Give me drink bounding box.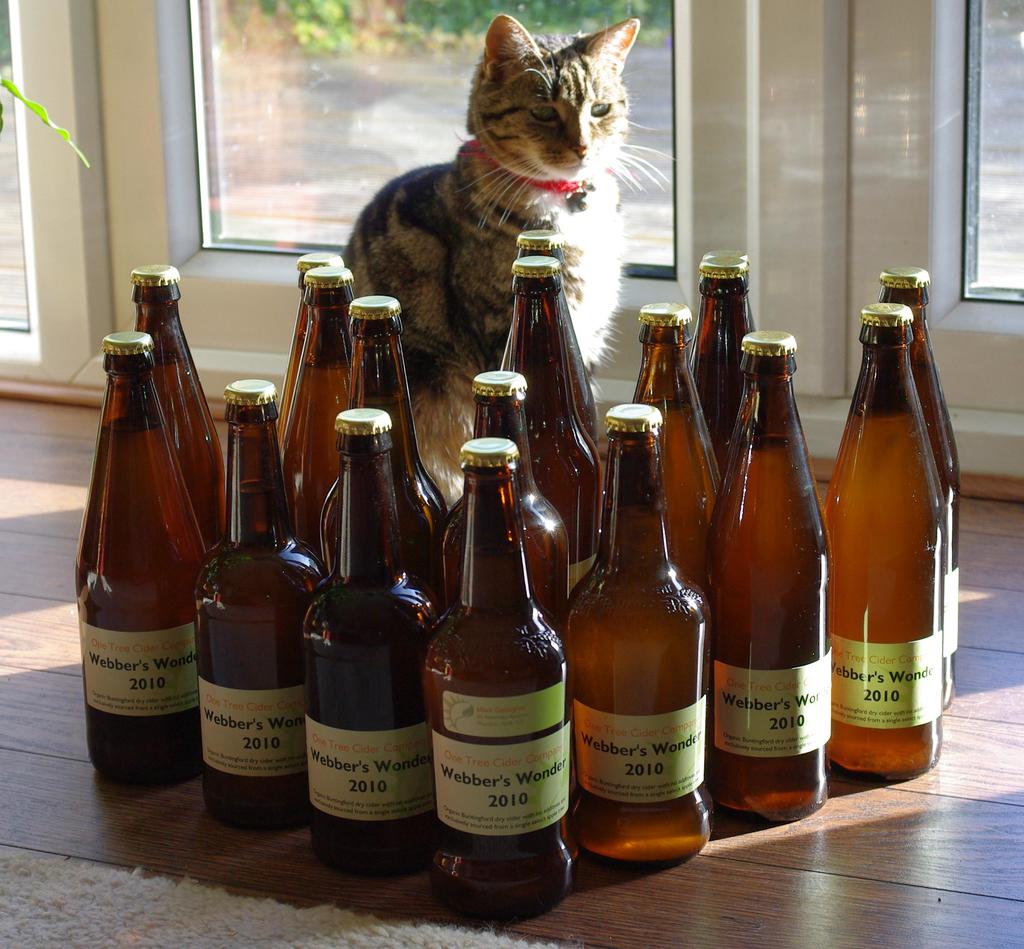
(305,508,438,870).
